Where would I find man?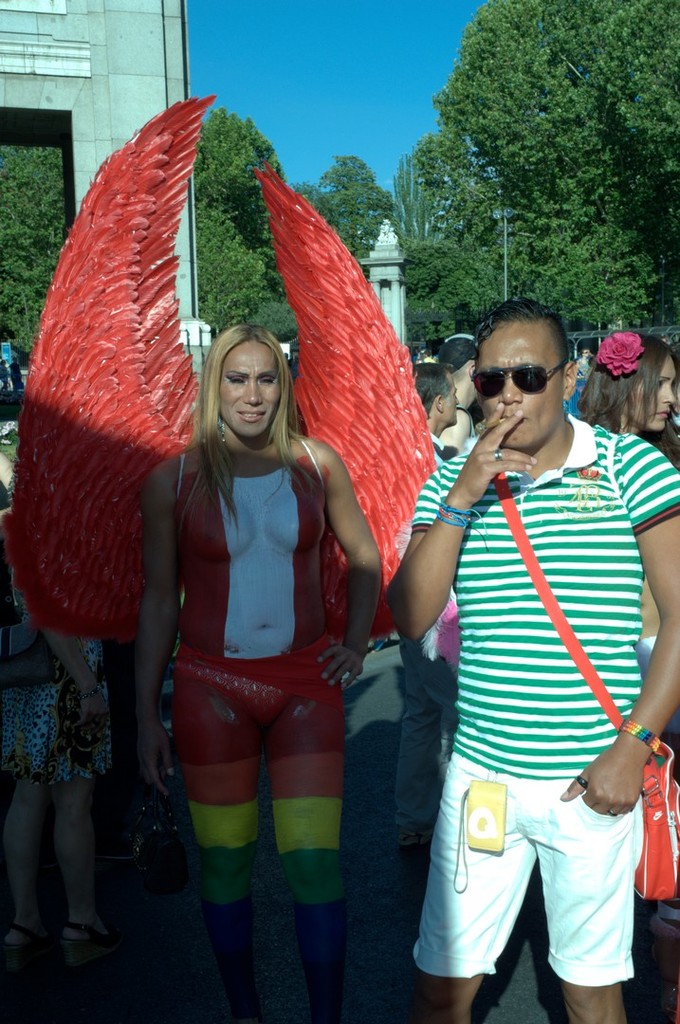
At locate(372, 243, 668, 1023).
